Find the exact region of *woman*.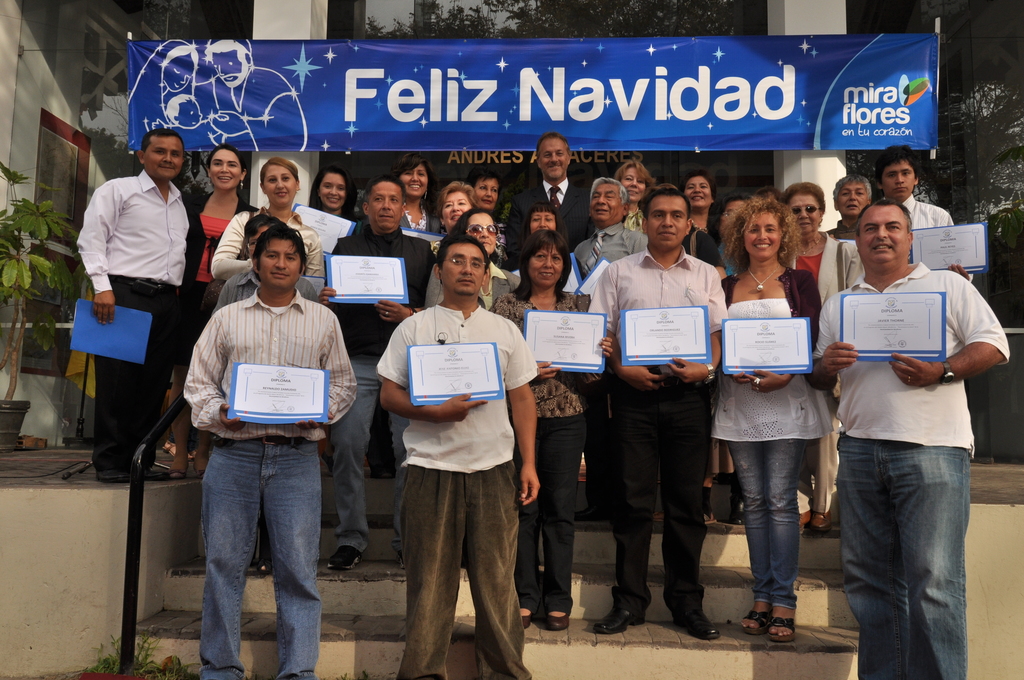
Exact region: (left=170, top=147, right=263, bottom=480).
